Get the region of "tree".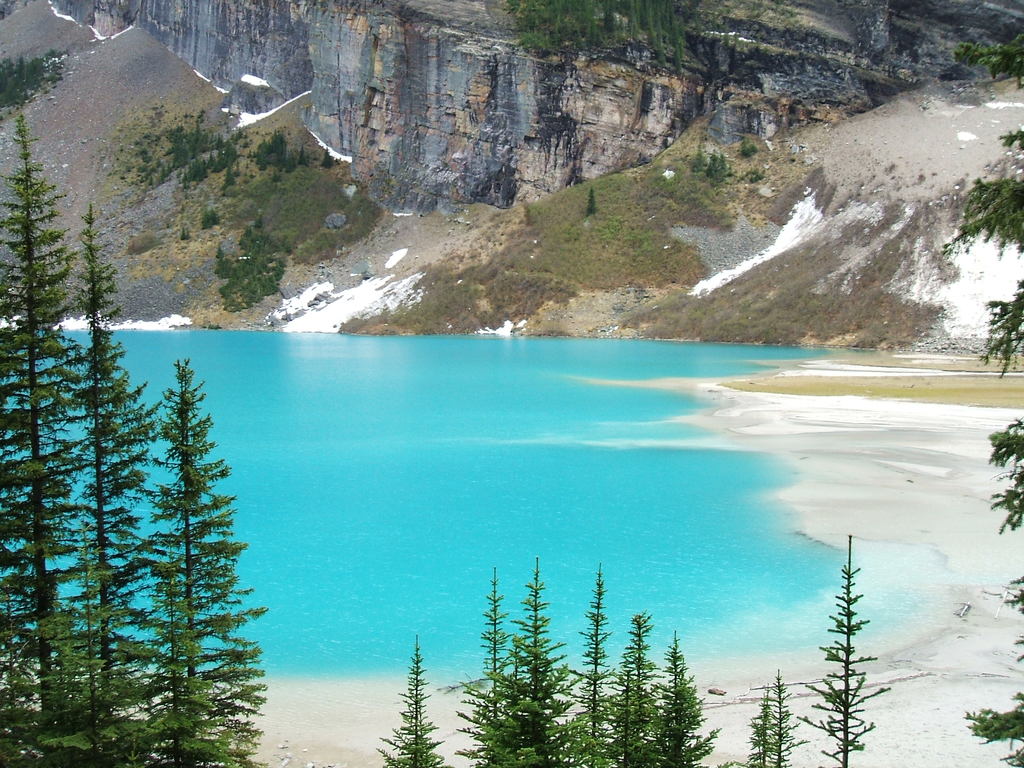
181, 226, 192, 241.
